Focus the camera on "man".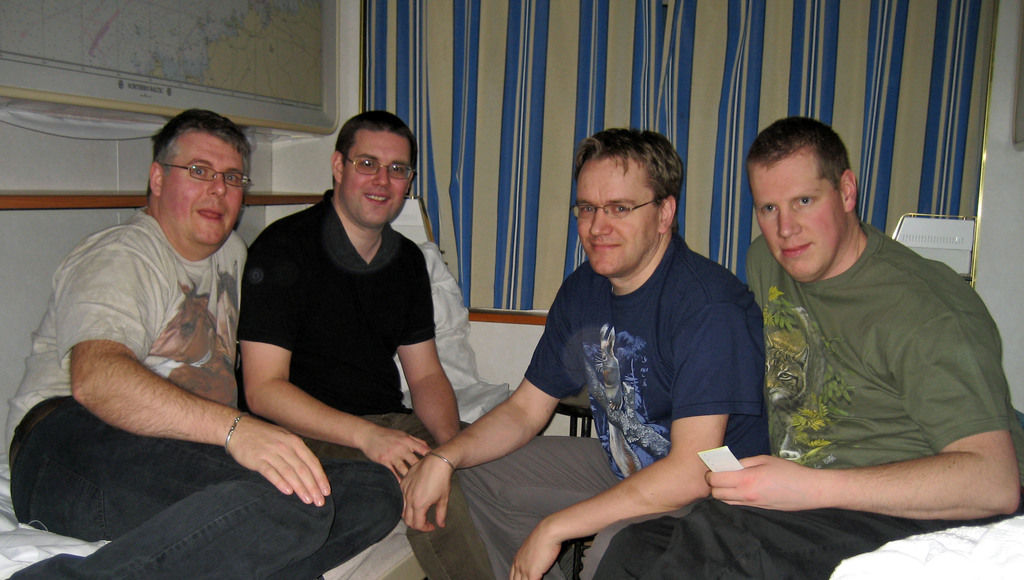
Focus region: BBox(252, 111, 479, 579).
